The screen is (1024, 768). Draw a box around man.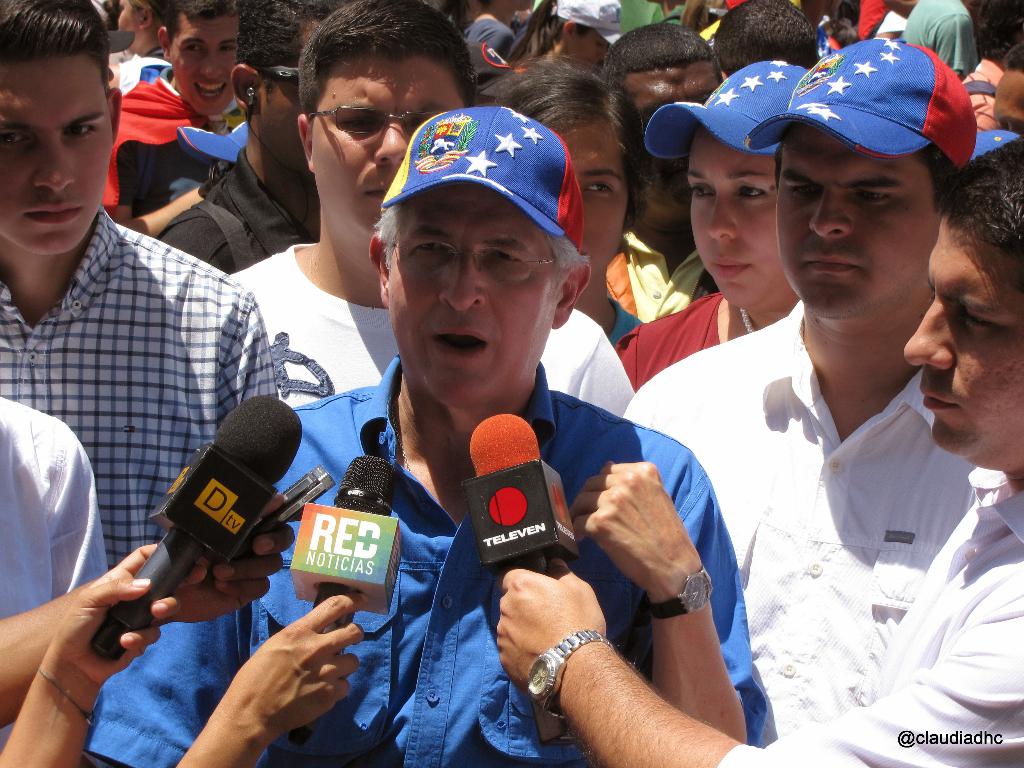
(left=488, top=58, right=648, bottom=349).
